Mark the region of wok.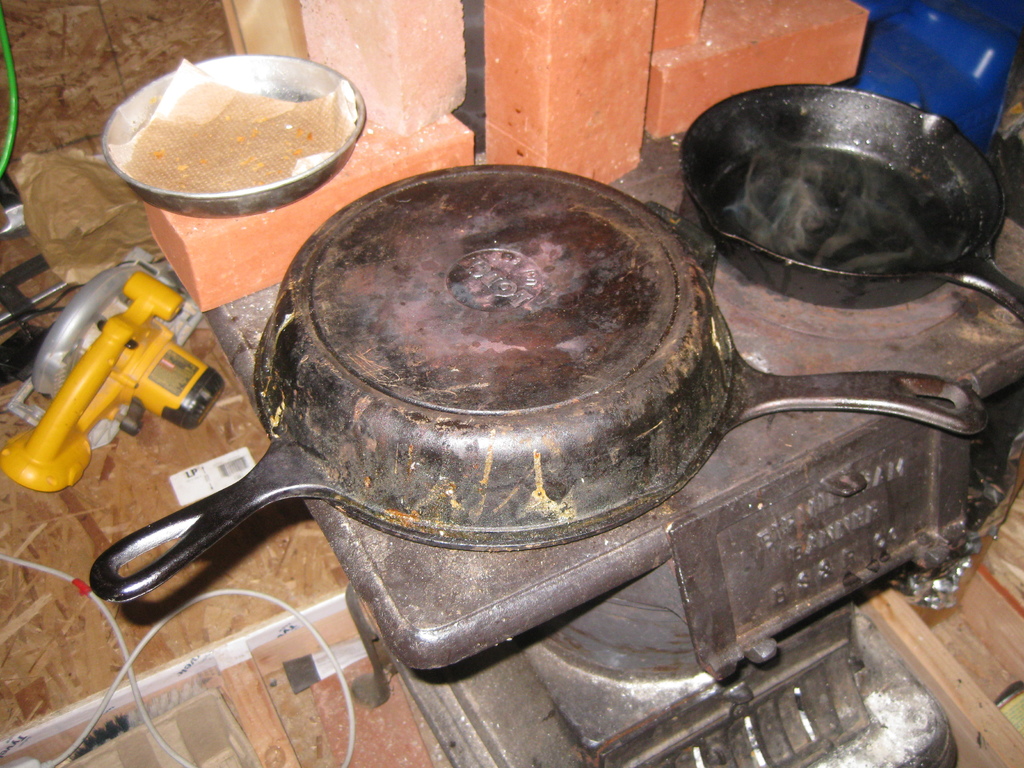
Region: [x1=86, y1=167, x2=982, y2=605].
